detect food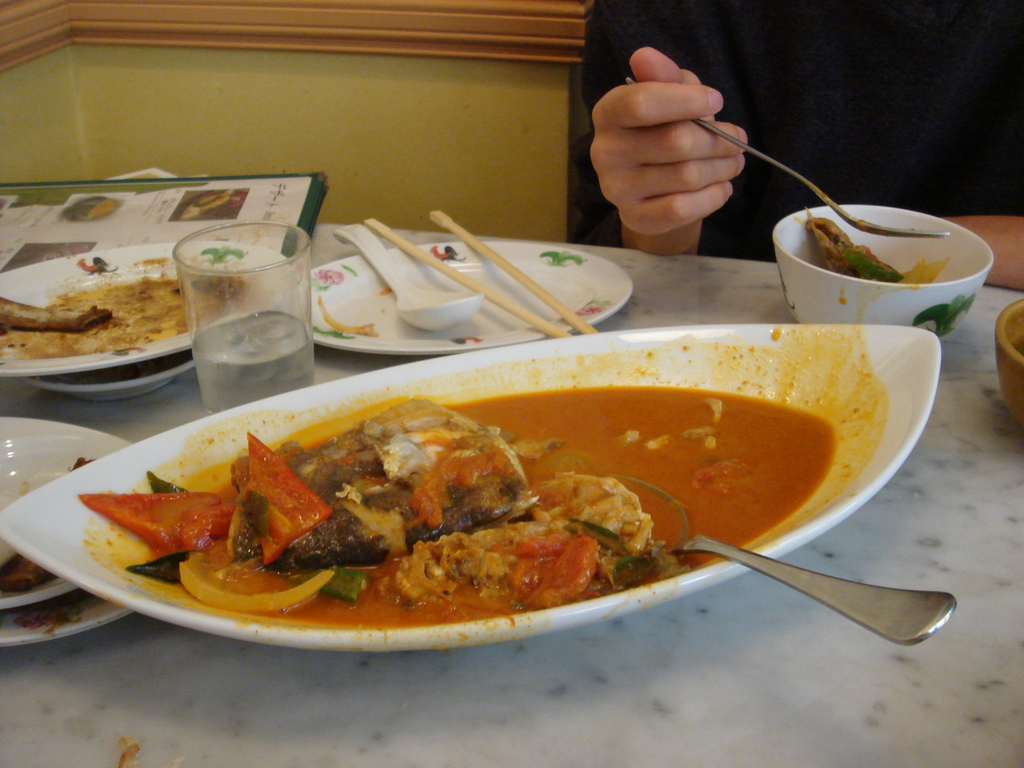
0/253/250/360
